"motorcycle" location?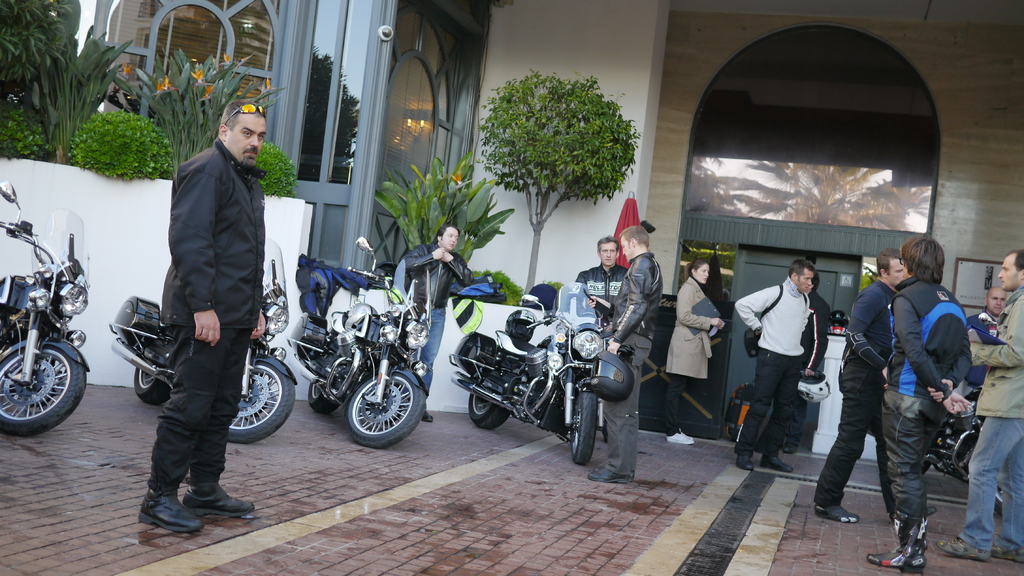
bbox(443, 275, 598, 473)
